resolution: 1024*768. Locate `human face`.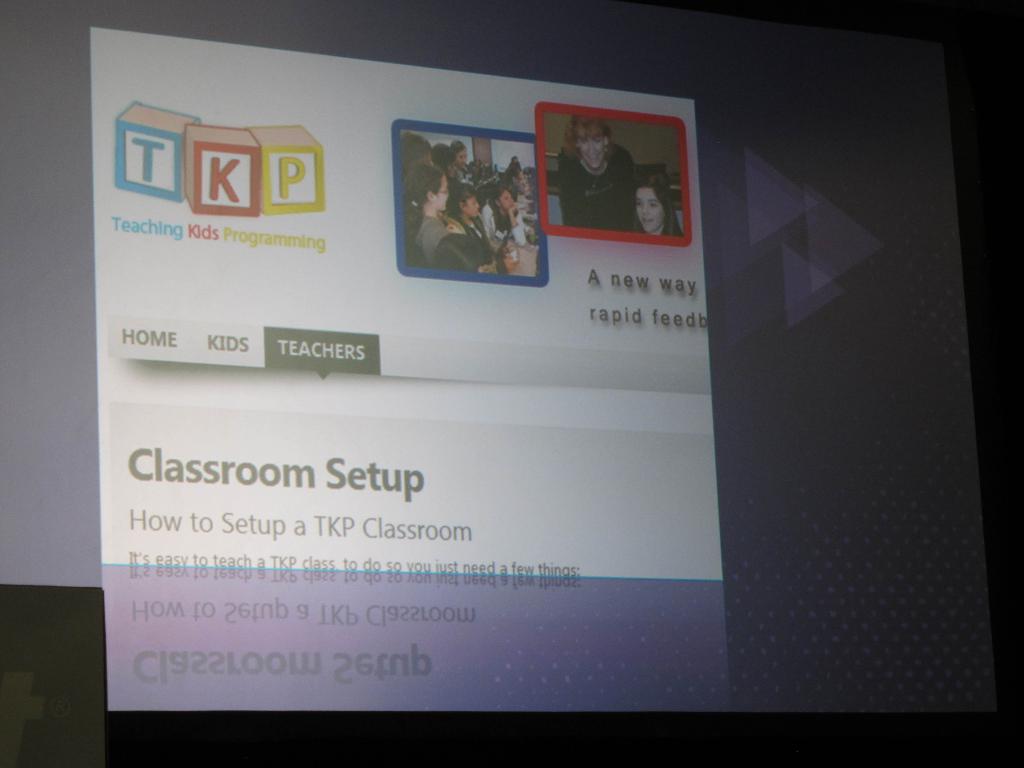
rect(636, 188, 664, 229).
